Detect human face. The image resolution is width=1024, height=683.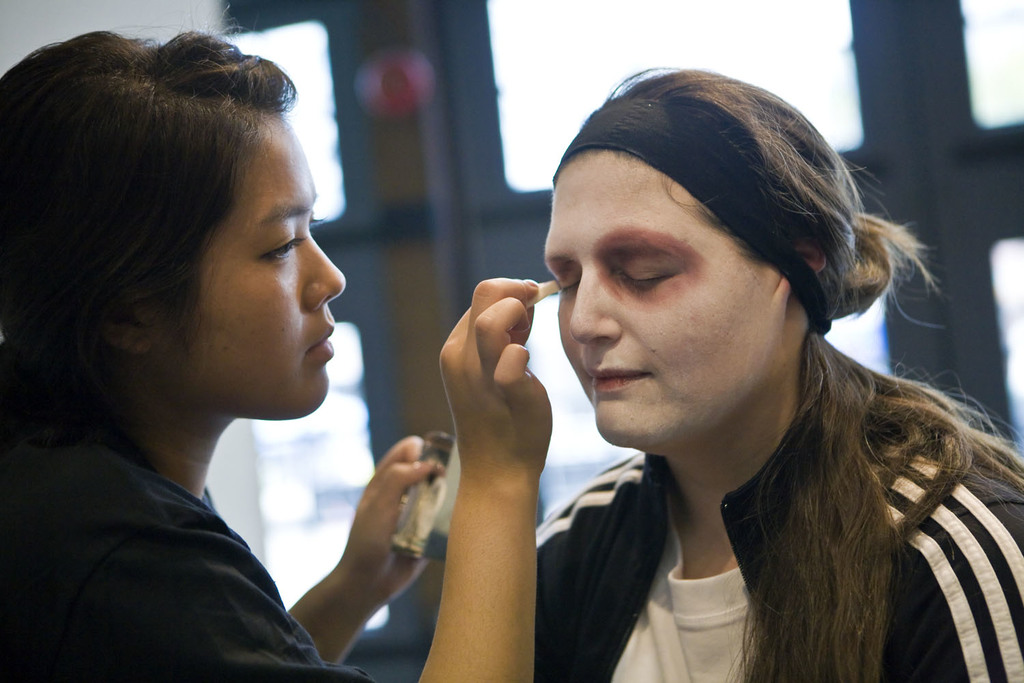
(left=543, top=154, right=791, bottom=454).
